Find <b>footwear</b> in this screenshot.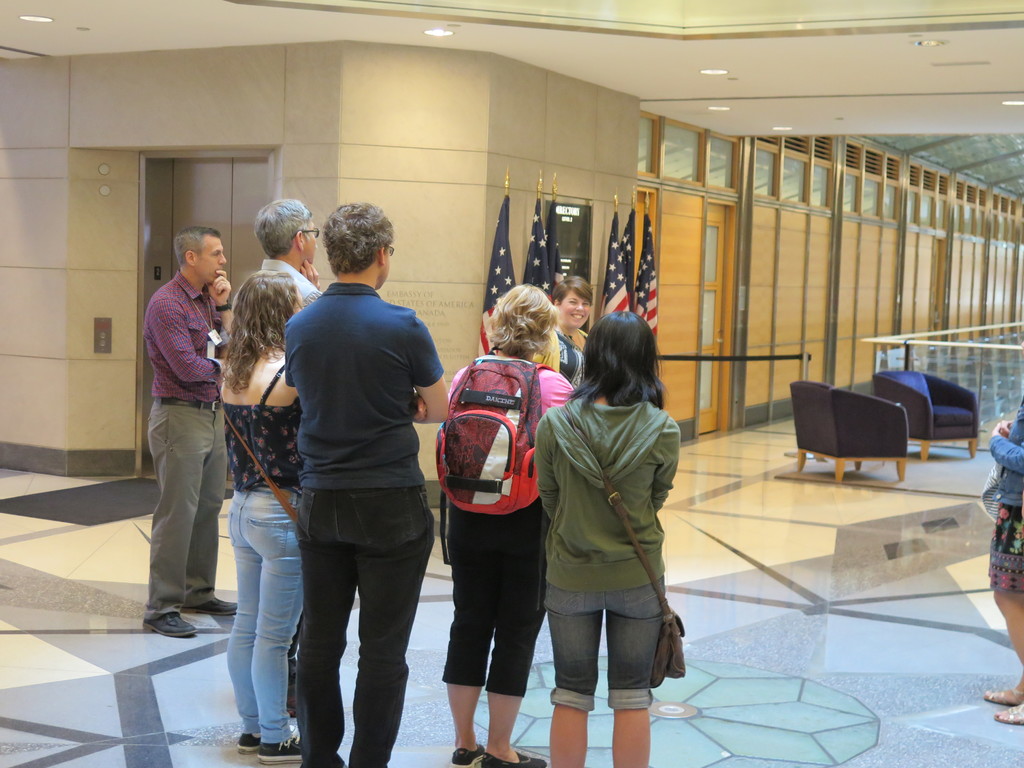
The bounding box for <b>footwear</b> is detection(140, 611, 198, 644).
